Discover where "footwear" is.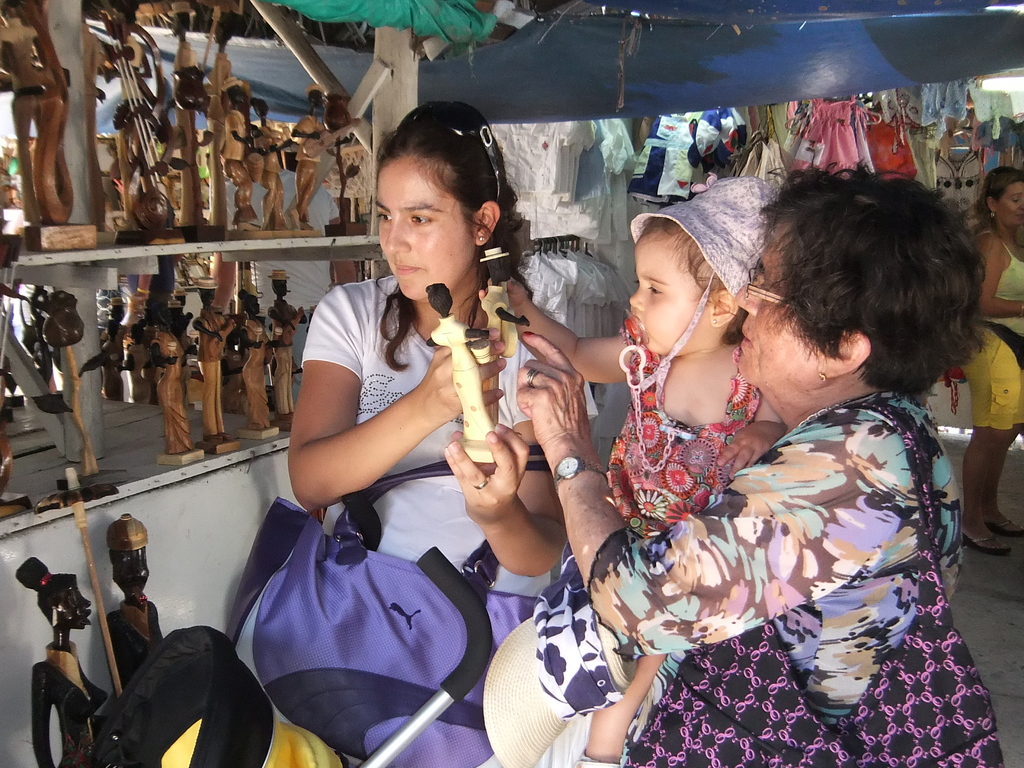
Discovered at select_region(991, 515, 1023, 547).
